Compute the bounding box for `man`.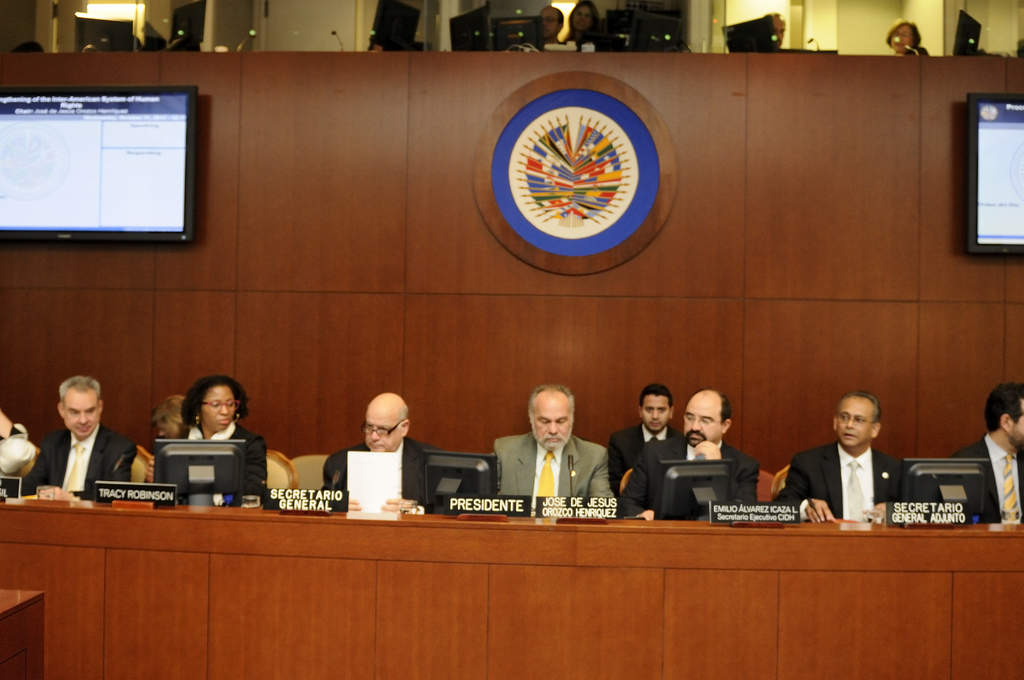
{"left": 954, "top": 380, "right": 1023, "bottom": 522}.
